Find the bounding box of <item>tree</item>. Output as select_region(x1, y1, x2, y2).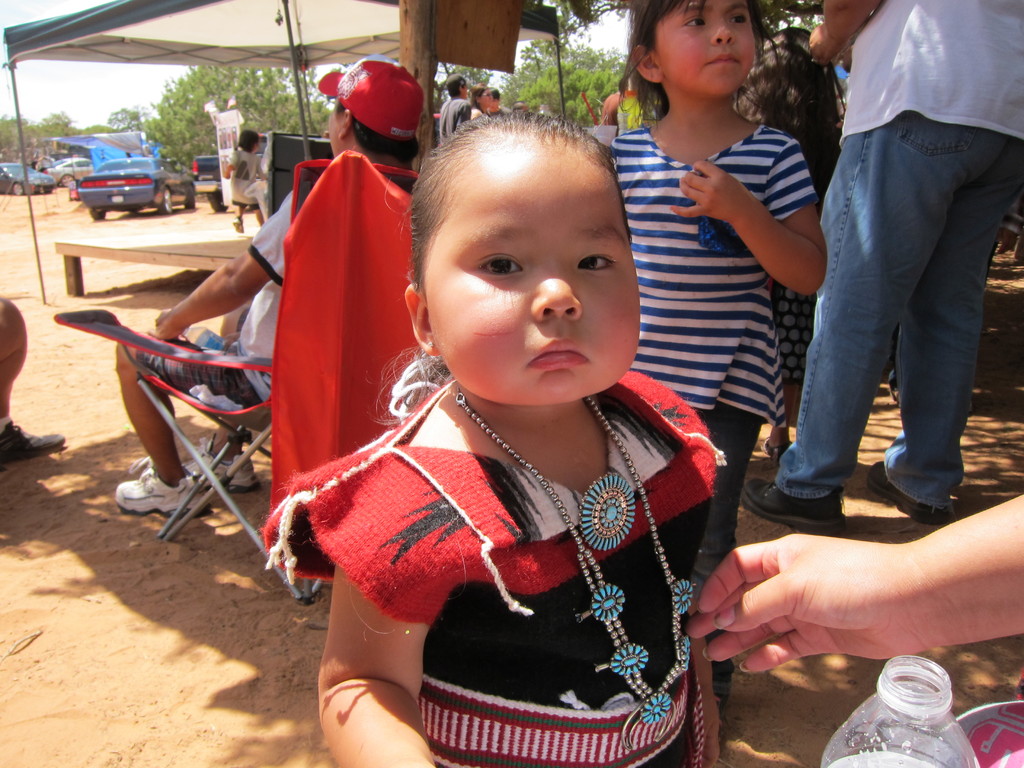
select_region(35, 106, 72, 139).
